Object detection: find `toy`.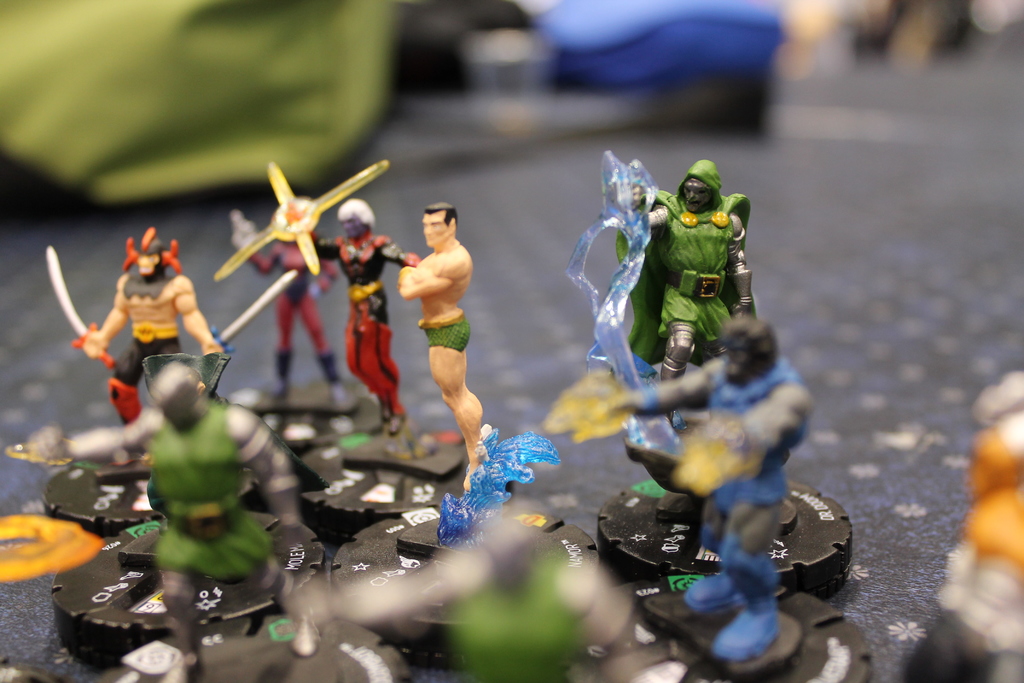
<bbox>35, 222, 223, 433</bbox>.
